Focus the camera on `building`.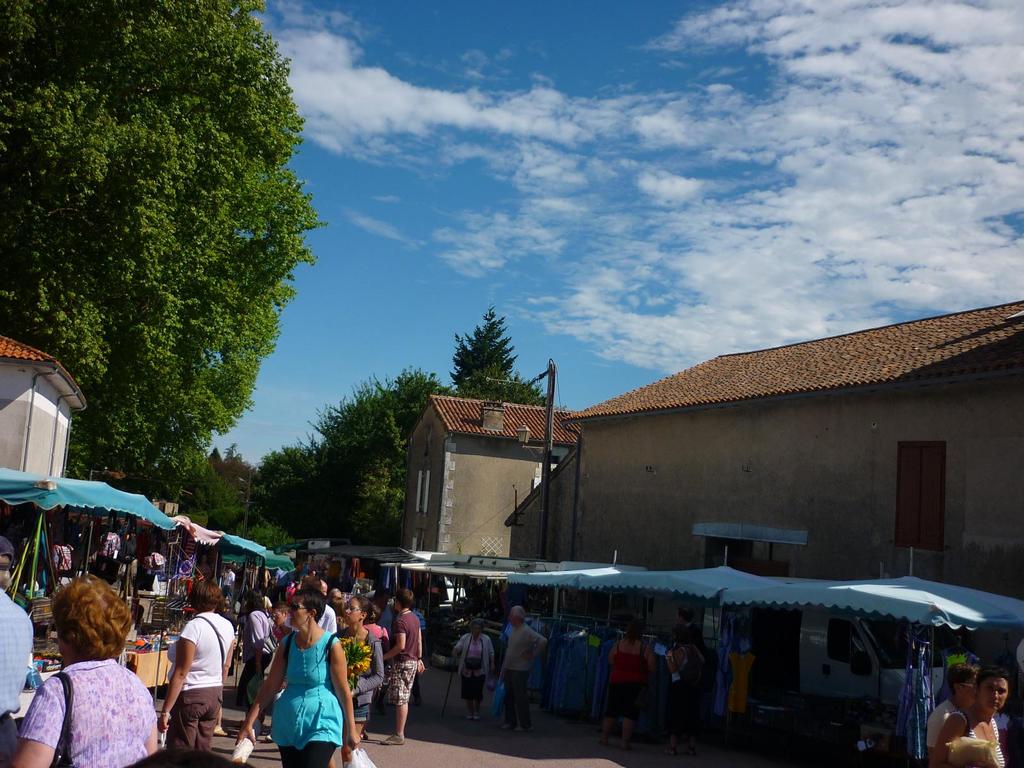
Focus region: locate(198, 447, 255, 515).
